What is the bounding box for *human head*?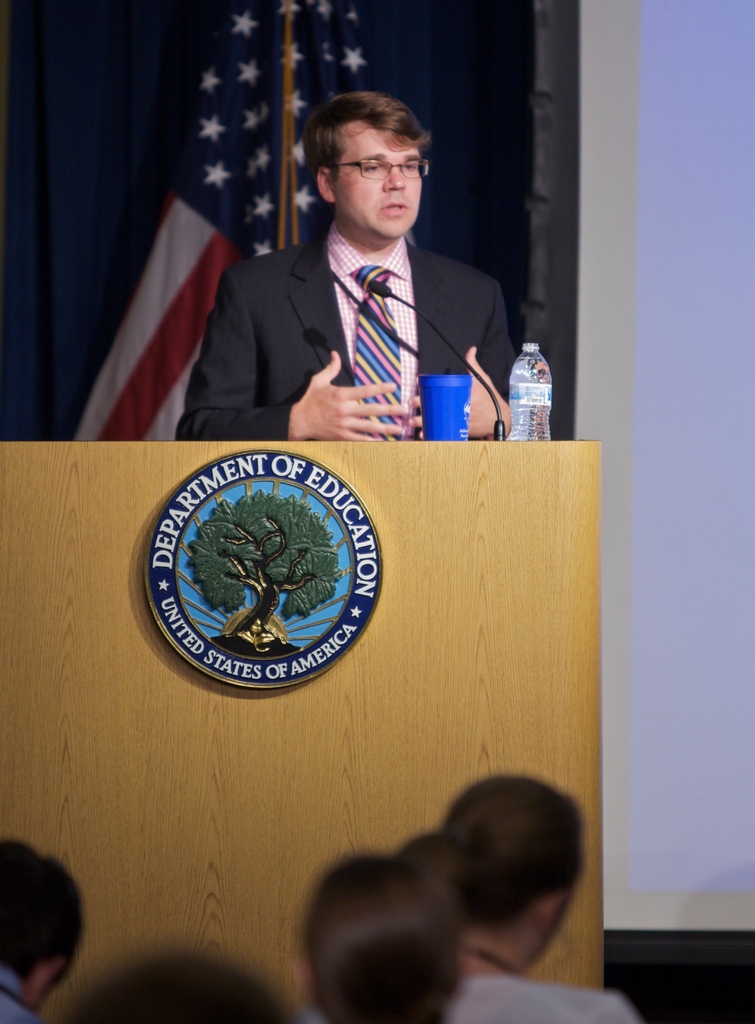
region(47, 941, 298, 1023).
